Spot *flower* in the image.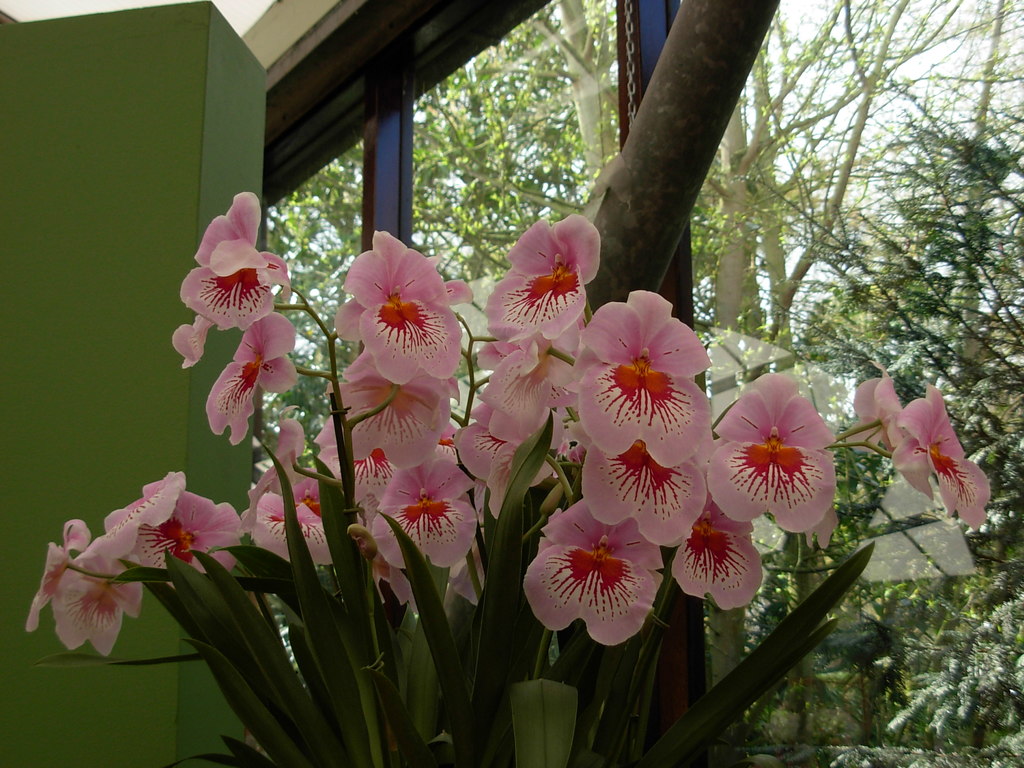
*flower* found at 898/388/989/539.
